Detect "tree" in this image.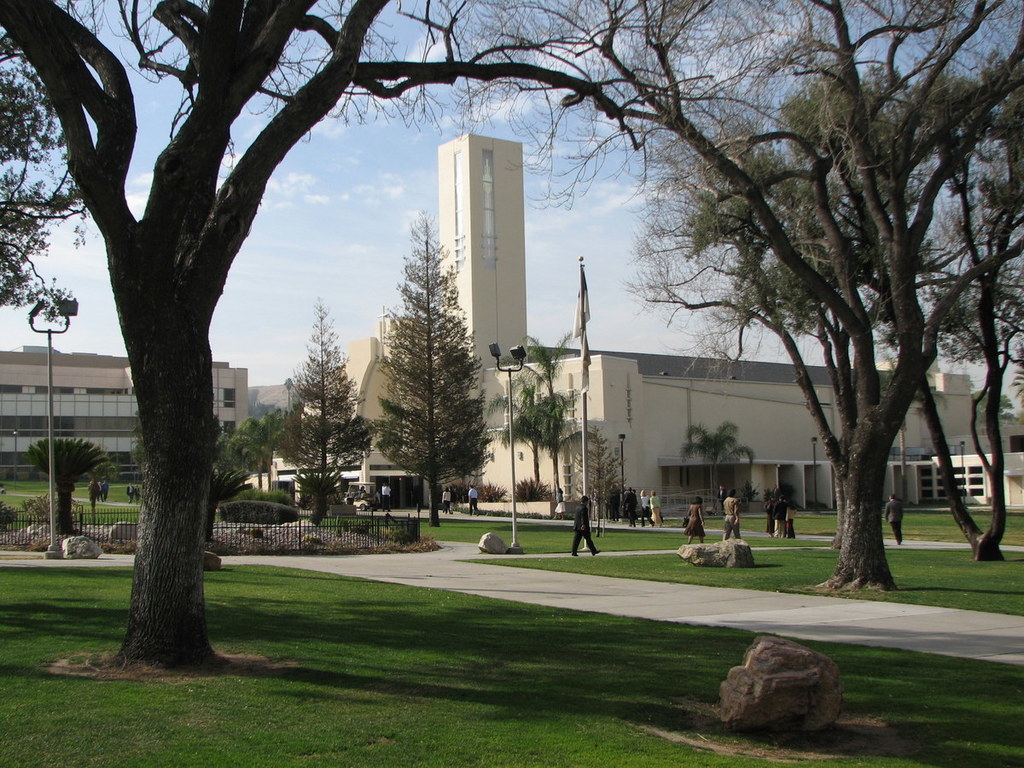
Detection: 371, 207, 492, 535.
